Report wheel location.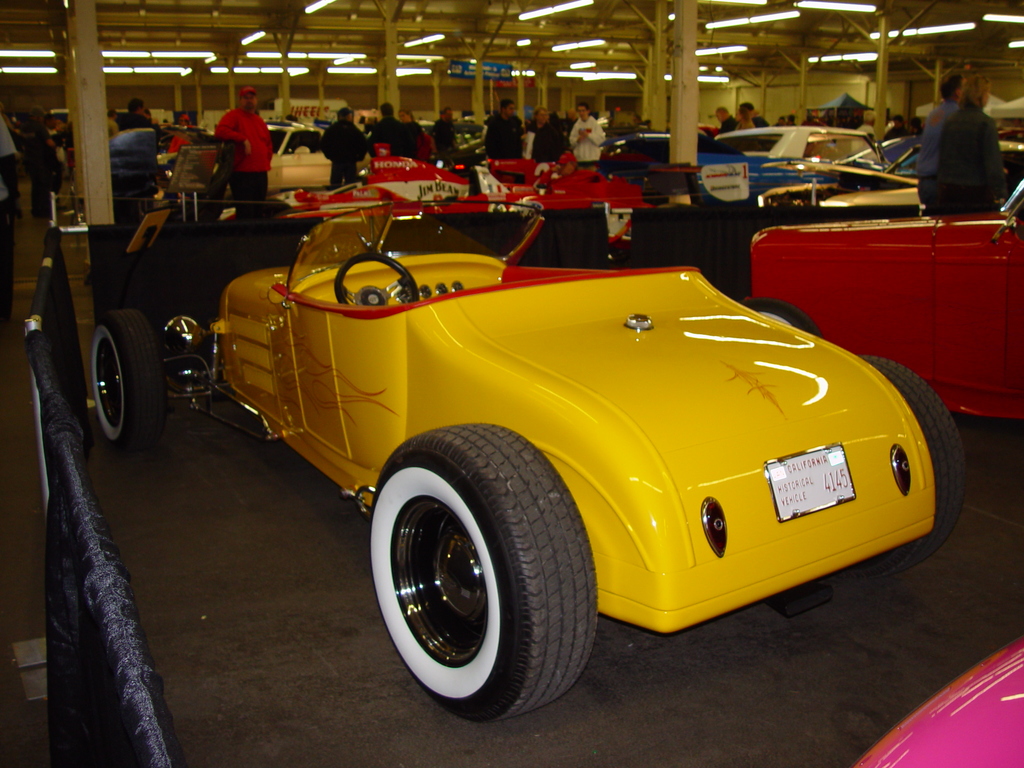
Report: bbox=[88, 309, 173, 452].
